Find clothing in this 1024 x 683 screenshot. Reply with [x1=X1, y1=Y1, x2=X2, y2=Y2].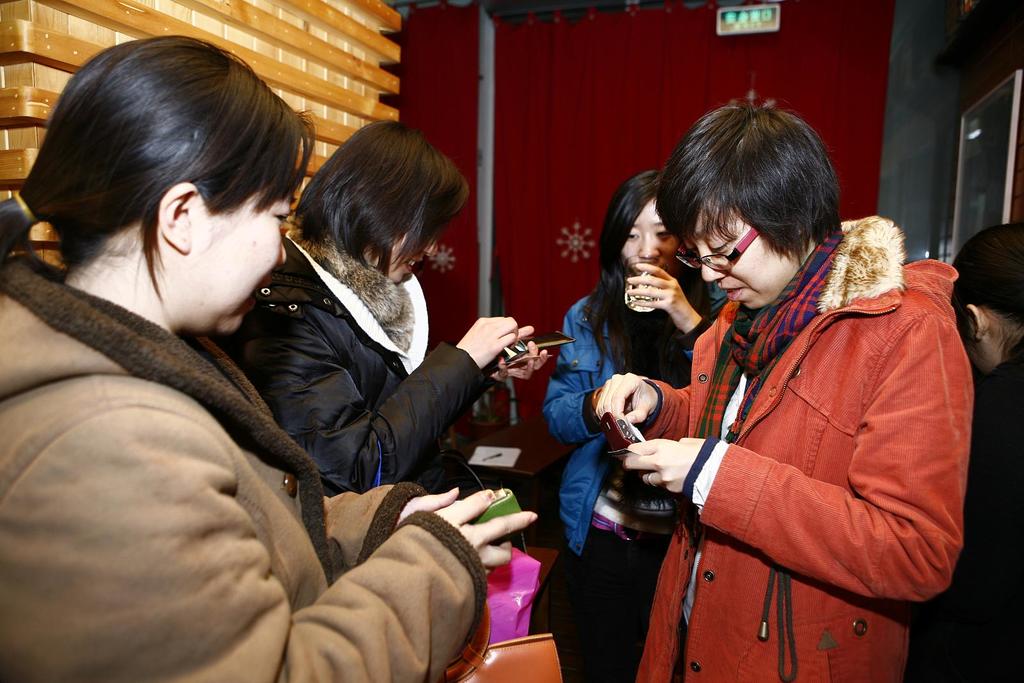
[x1=538, y1=265, x2=726, y2=682].
